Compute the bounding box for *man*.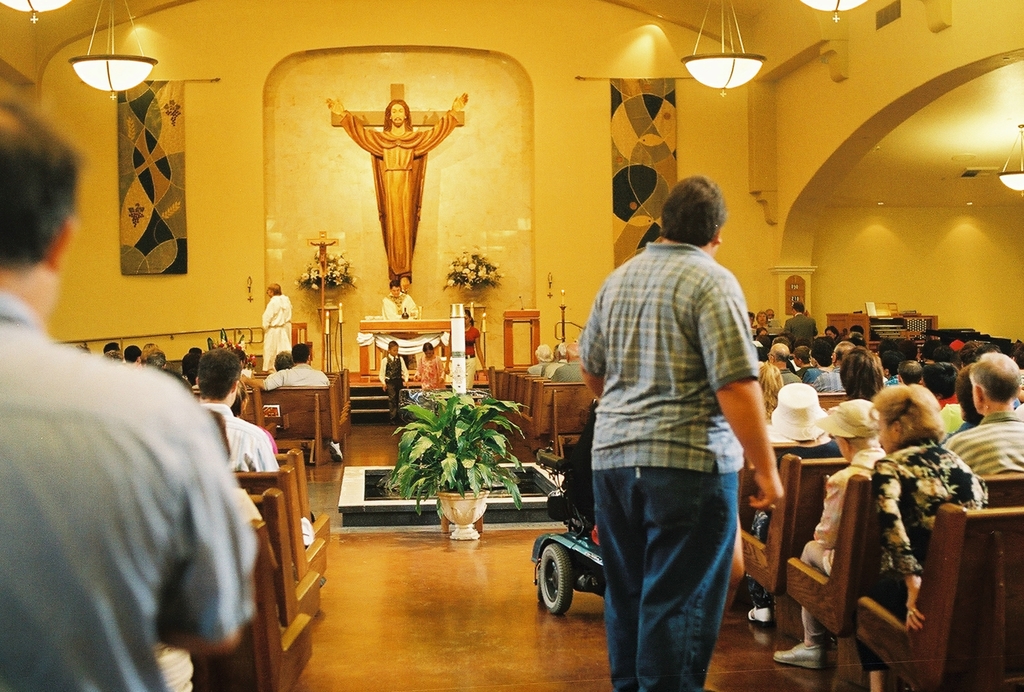
(x1=381, y1=279, x2=417, y2=317).
